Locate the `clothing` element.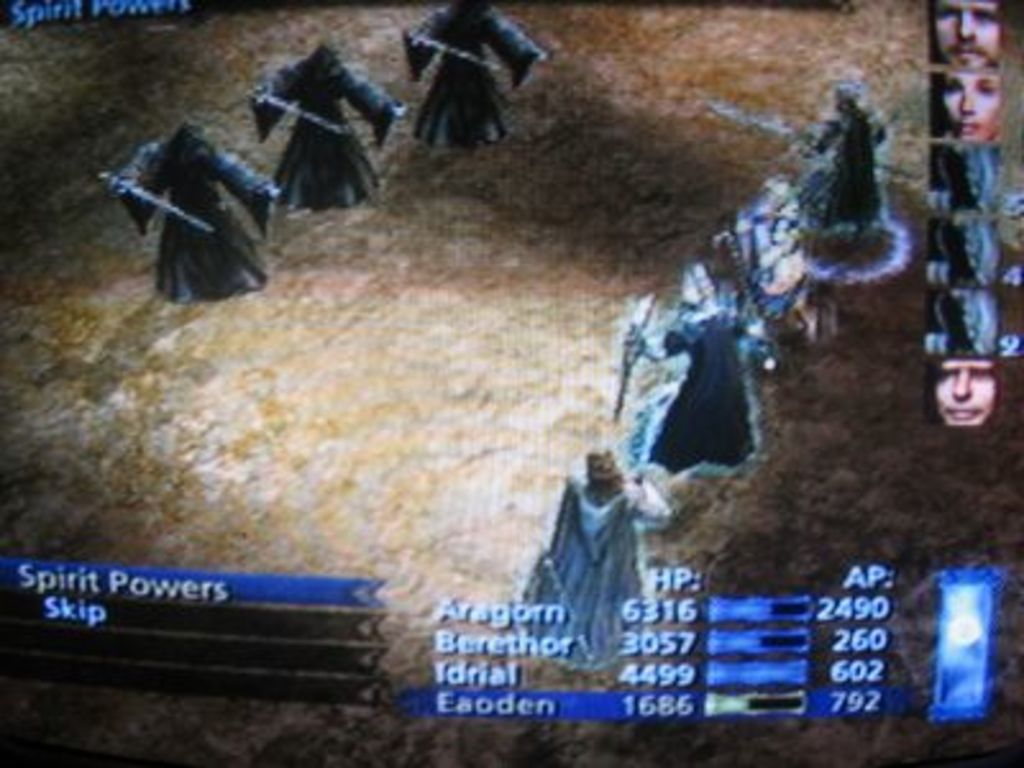
Element bbox: (x1=110, y1=138, x2=256, y2=312).
